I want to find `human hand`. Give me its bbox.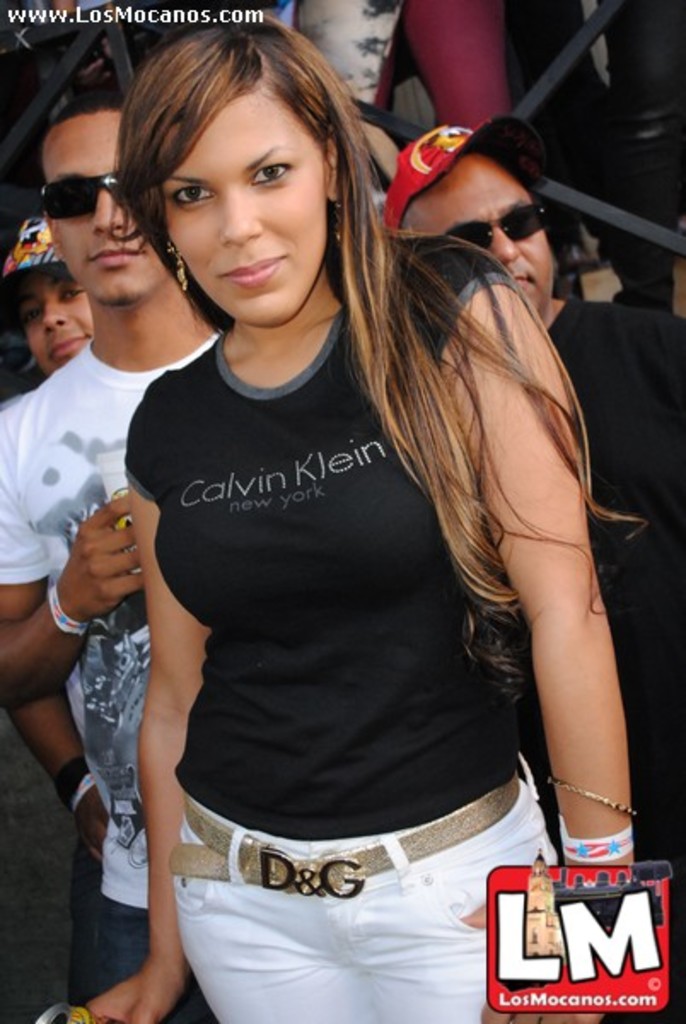
(464,894,614,1022).
